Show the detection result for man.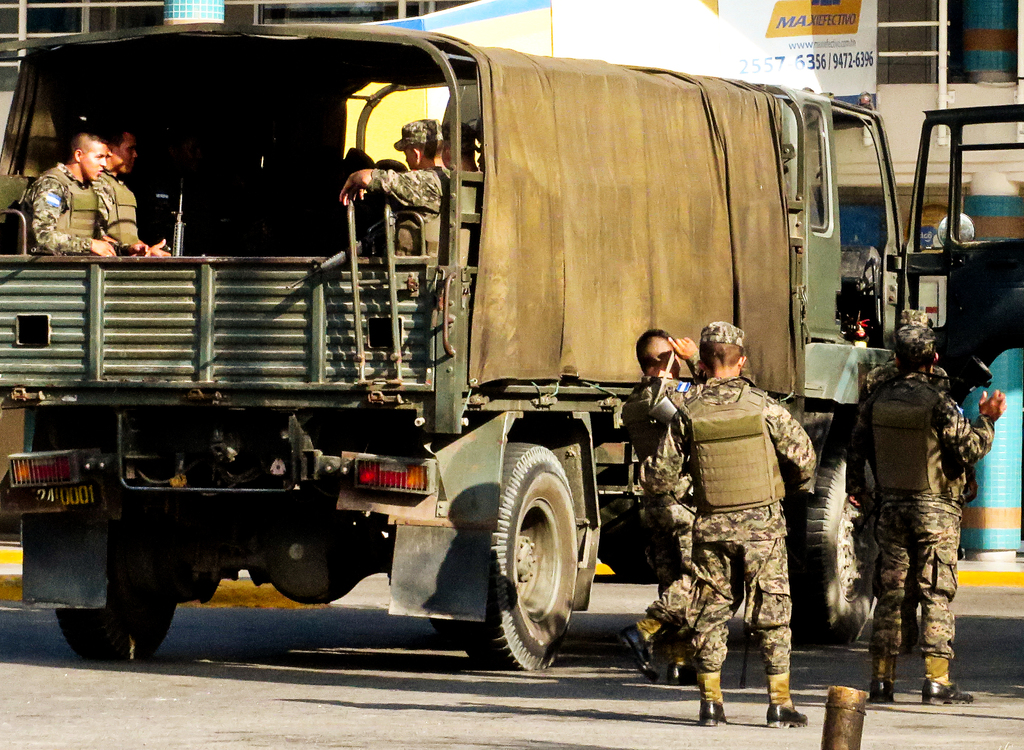
[90,117,185,259].
